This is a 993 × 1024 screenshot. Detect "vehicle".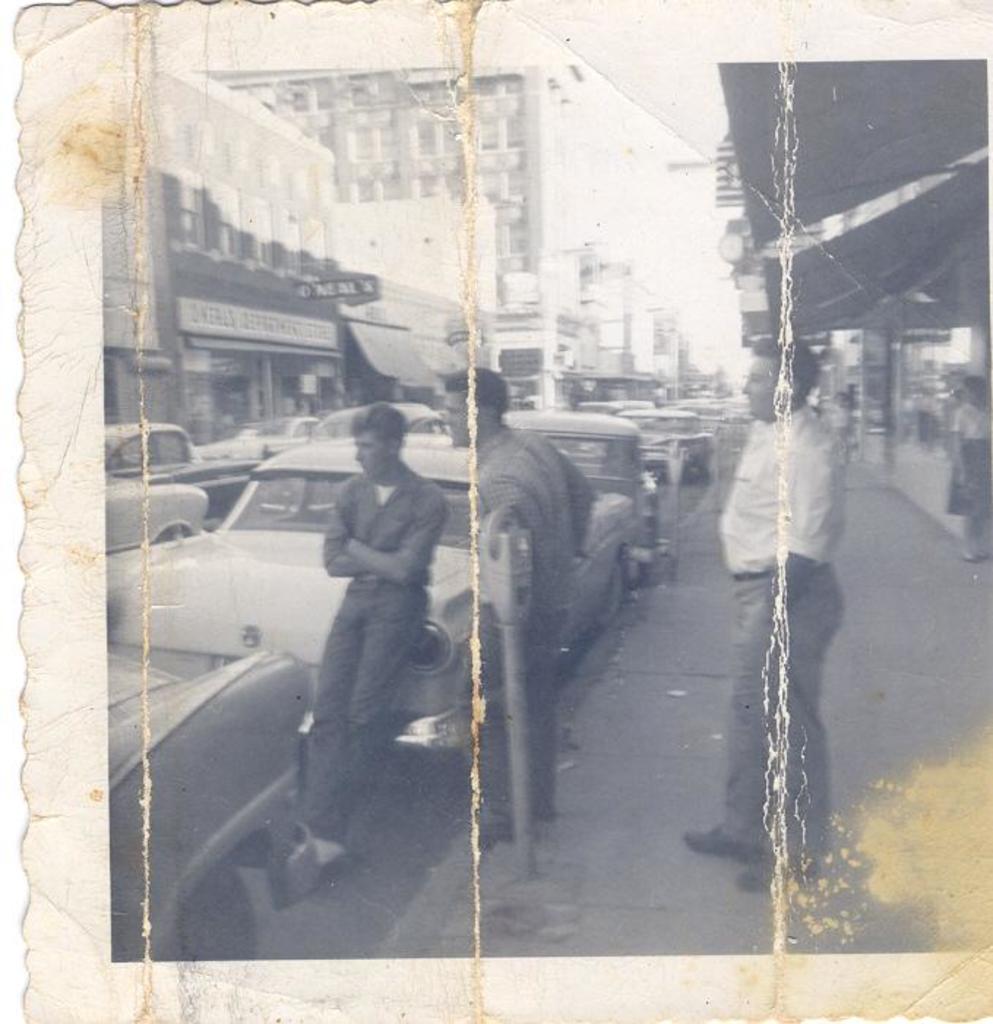
BBox(626, 394, 721, 492).
